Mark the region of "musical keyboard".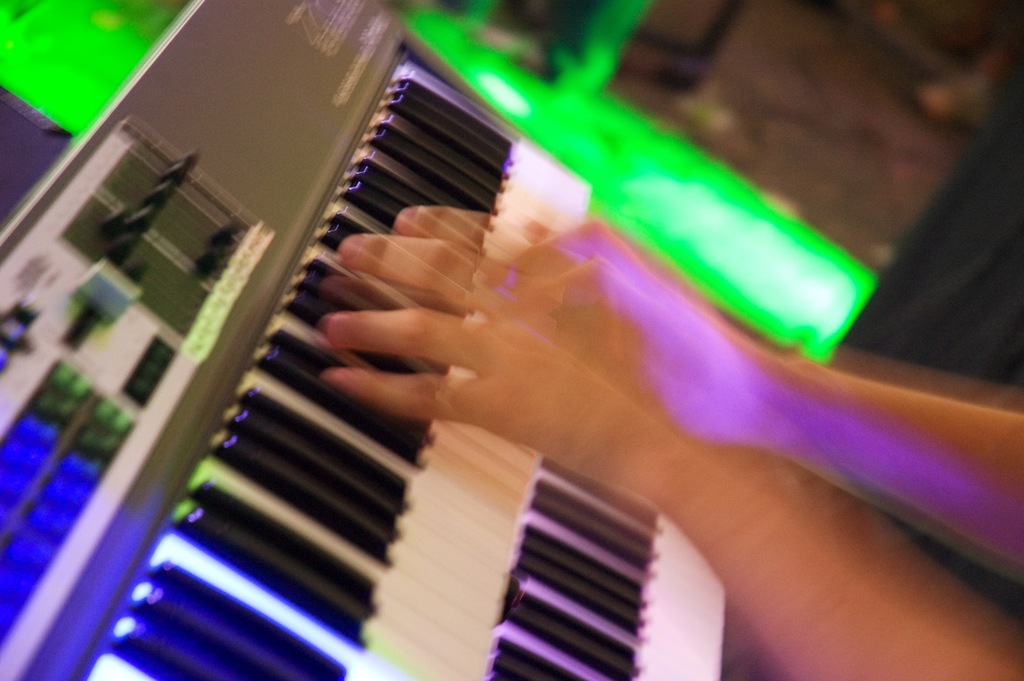
Region: Rect(0, 0, 736, 680).
